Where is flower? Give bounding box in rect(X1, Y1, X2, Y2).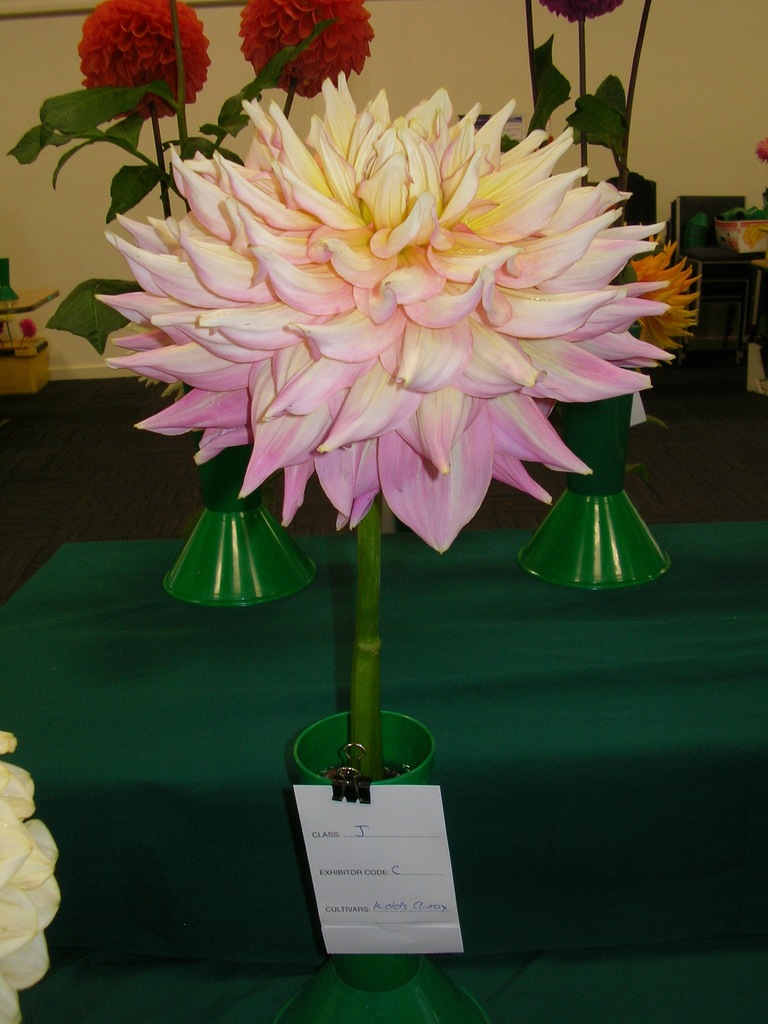
rect(20, 317, 41, 342).
